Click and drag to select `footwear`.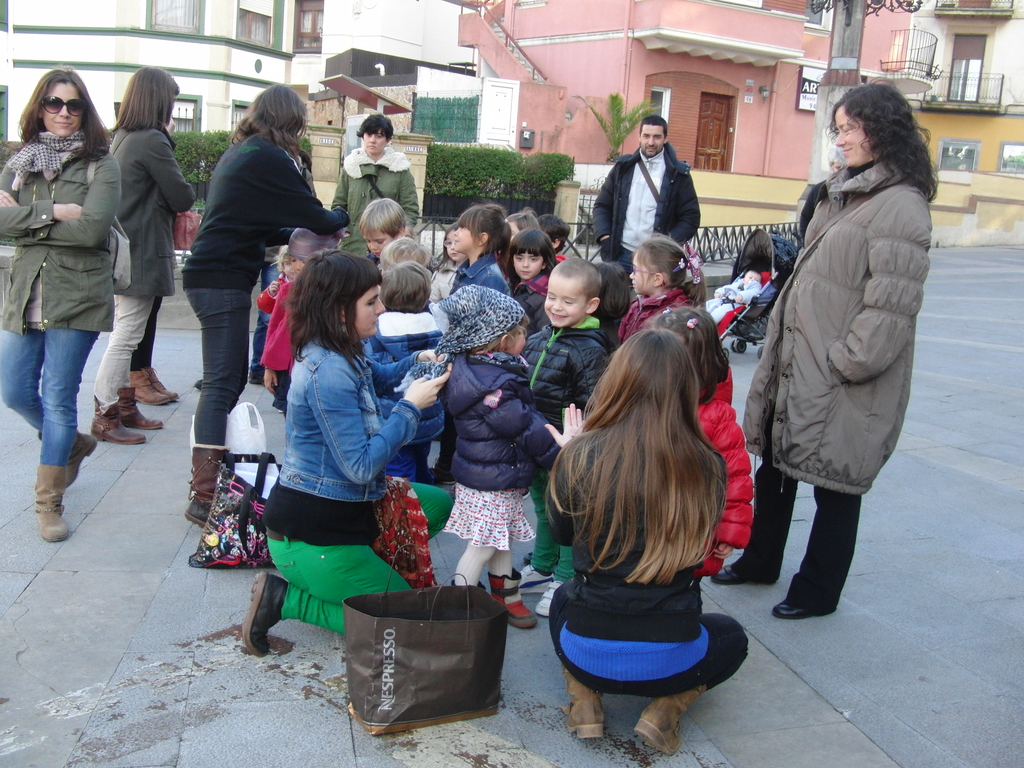
Selection: select_region(247, 371, 264, 388).
